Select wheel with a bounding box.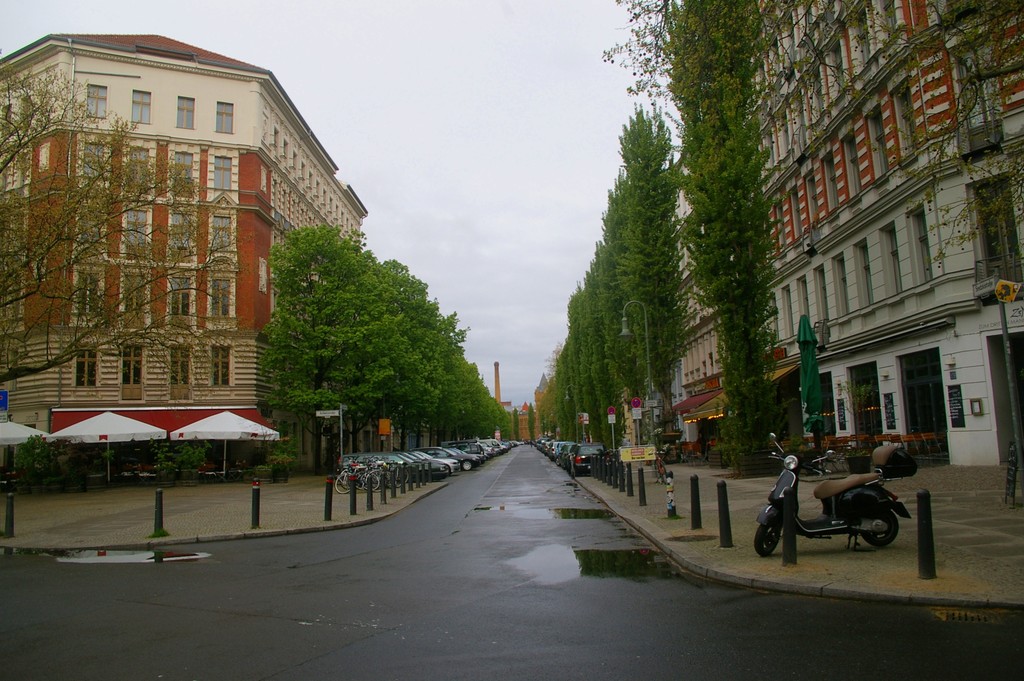
[863, 507, 901, 546].
